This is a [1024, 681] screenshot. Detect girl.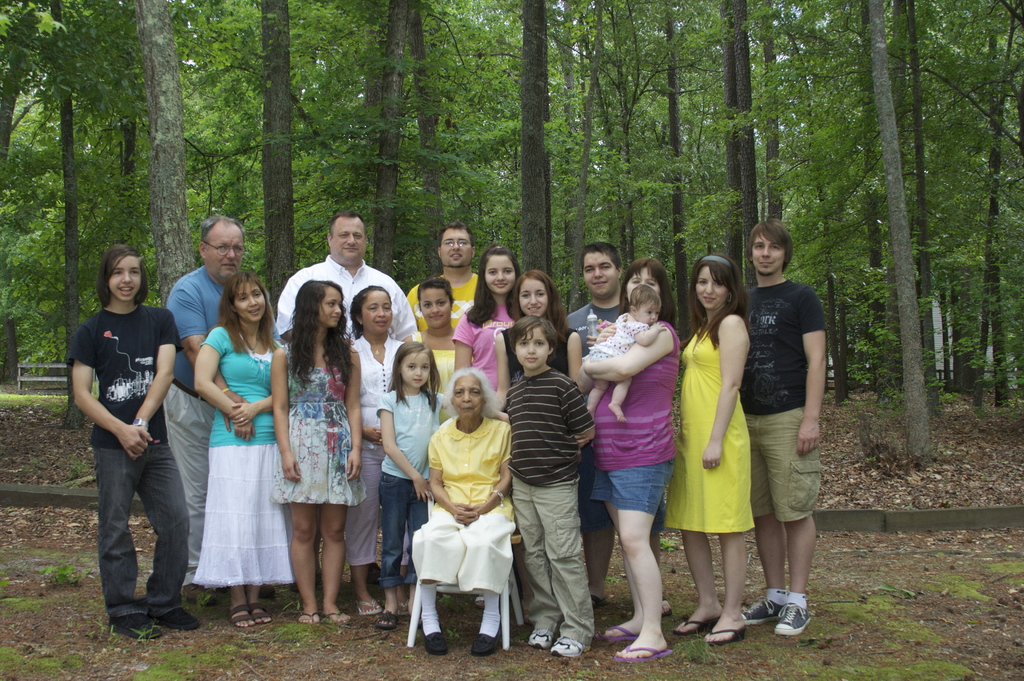
373,341,511,631.
